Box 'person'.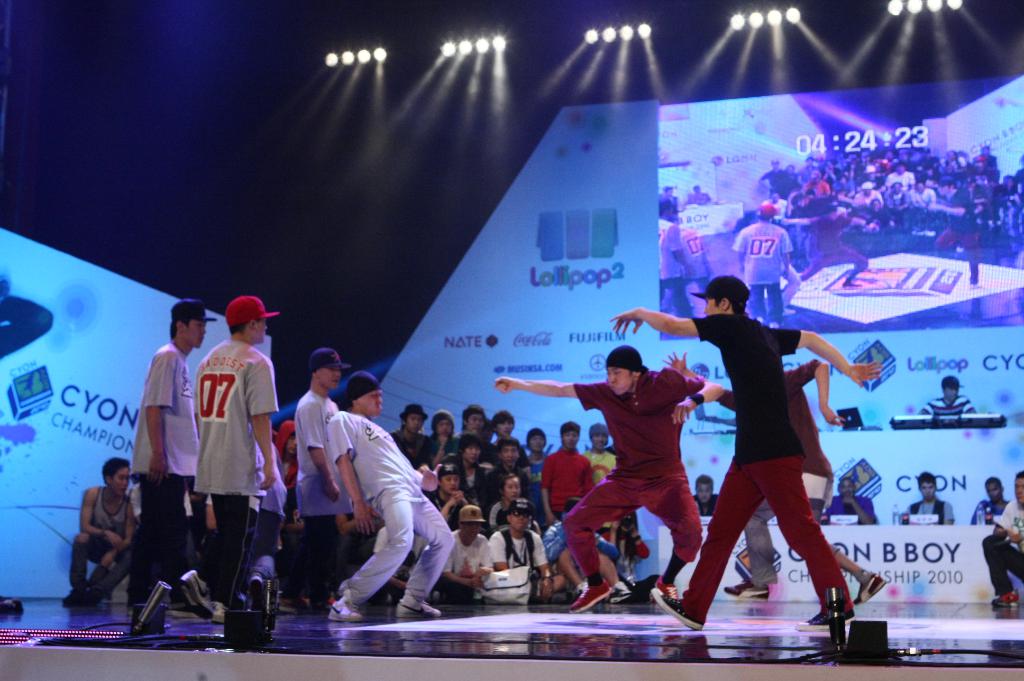
(left=685, top=184, right=712, bottom=205).
